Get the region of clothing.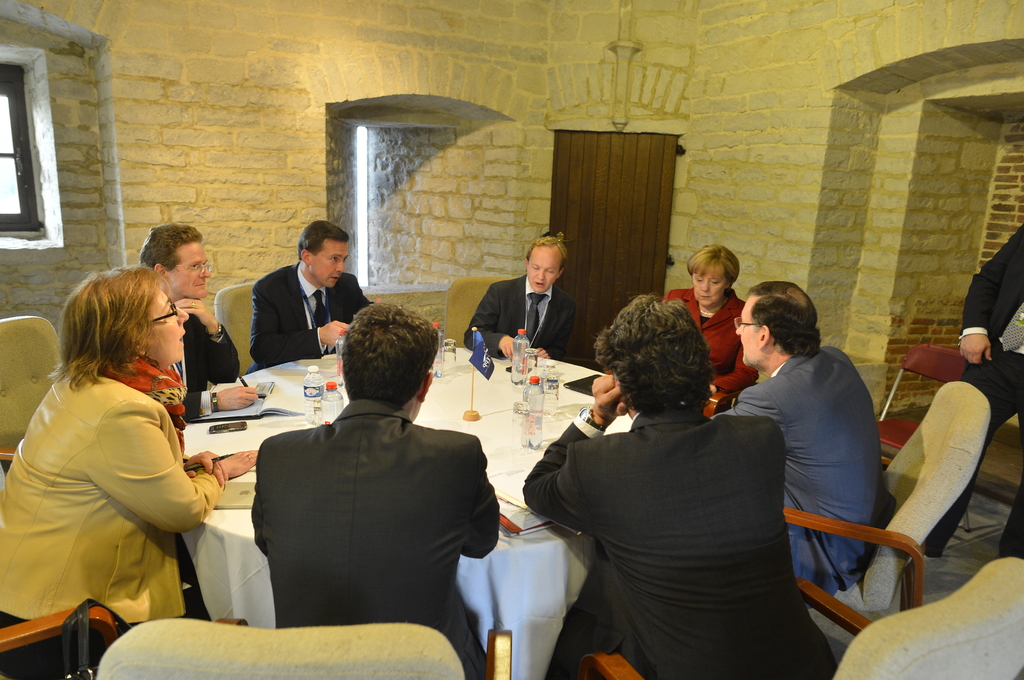
box(529, 404, 836, 679).
